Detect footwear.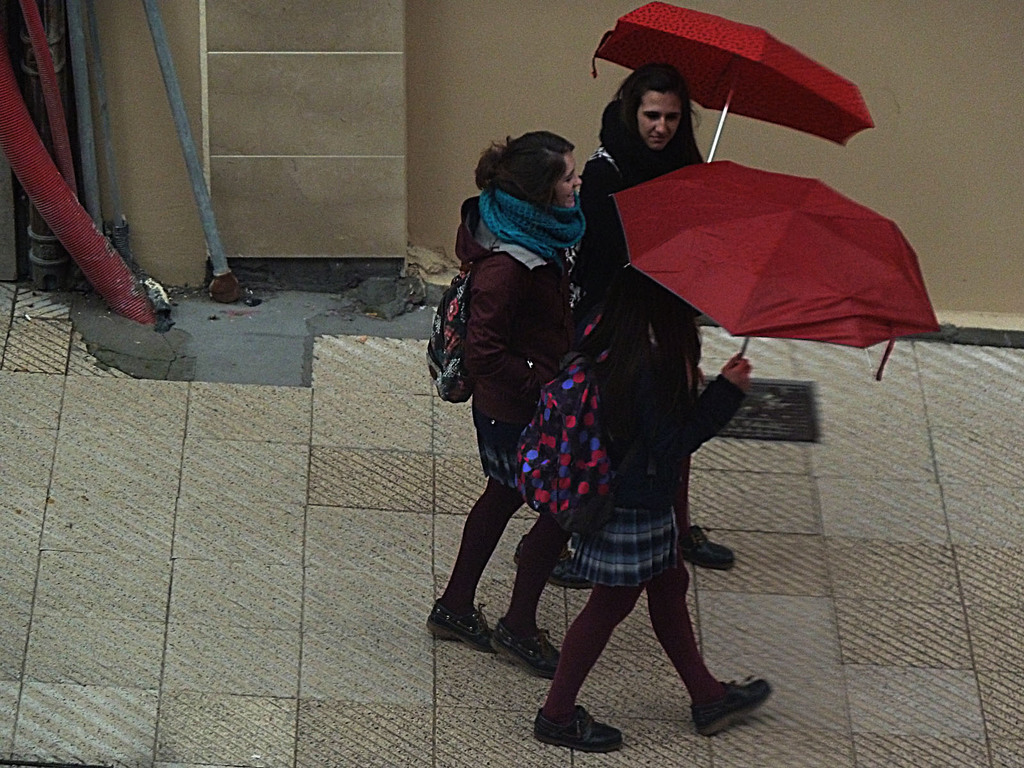
Detected at {"x1": 692, "y1": 678, "x2": 769, "y2": 742}.
